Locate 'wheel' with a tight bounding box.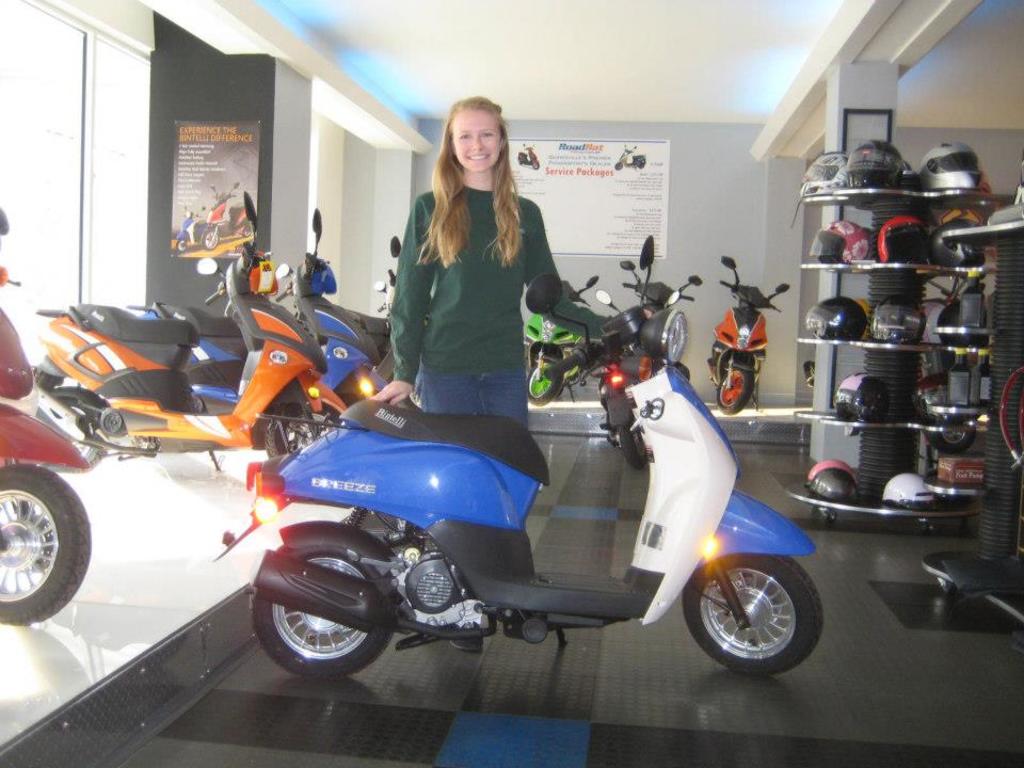
rect(254, 537, 391, 678).
